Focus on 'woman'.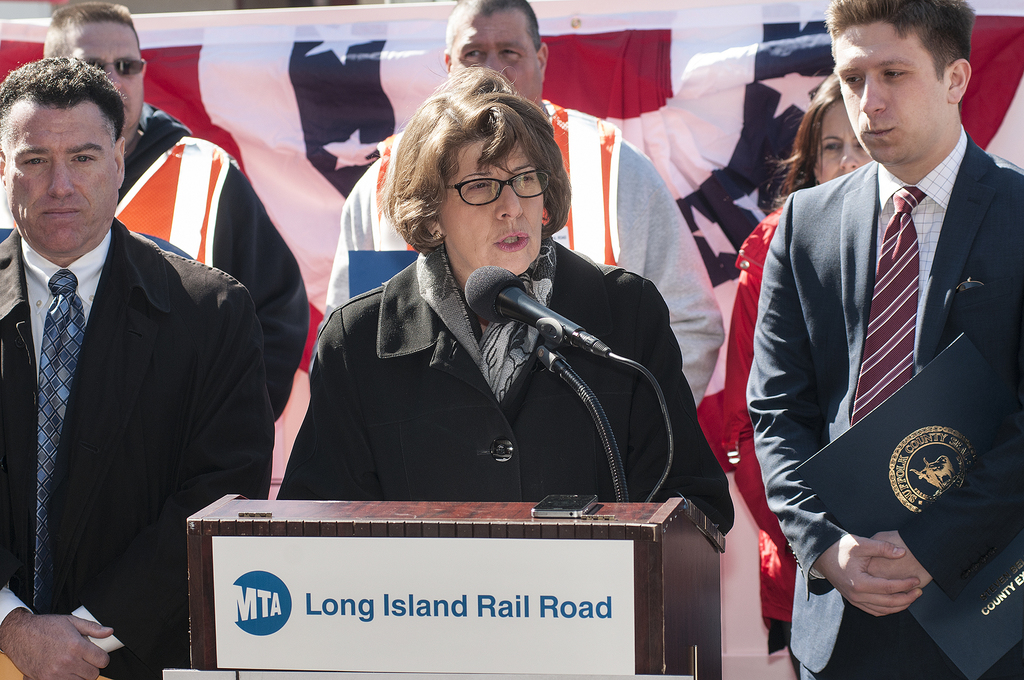
Focused at bbox(276, 63, 737, 524).
